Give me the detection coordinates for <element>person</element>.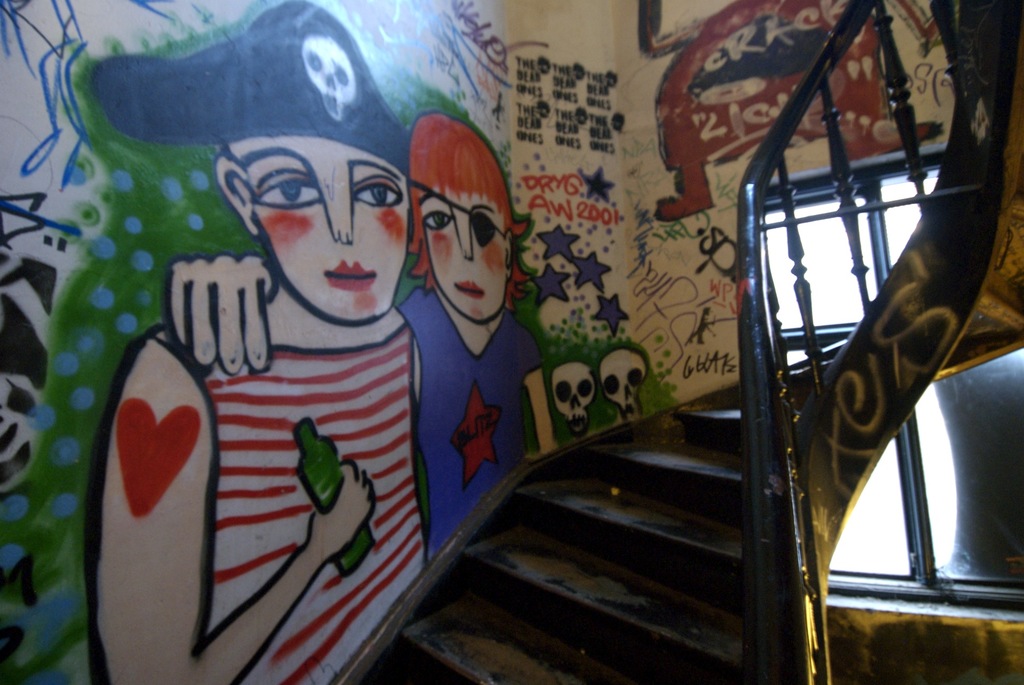
(x1=90, y1=0, x2=427, y2=684).
